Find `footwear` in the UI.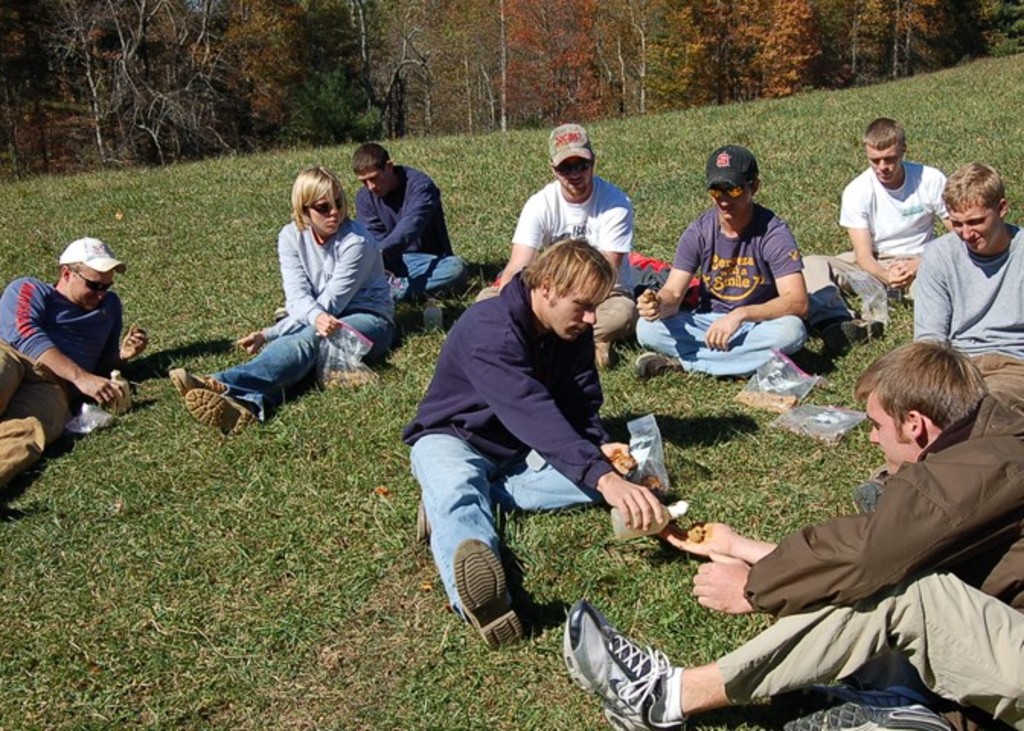
UI element at locate(453, 536, 527, 658).
